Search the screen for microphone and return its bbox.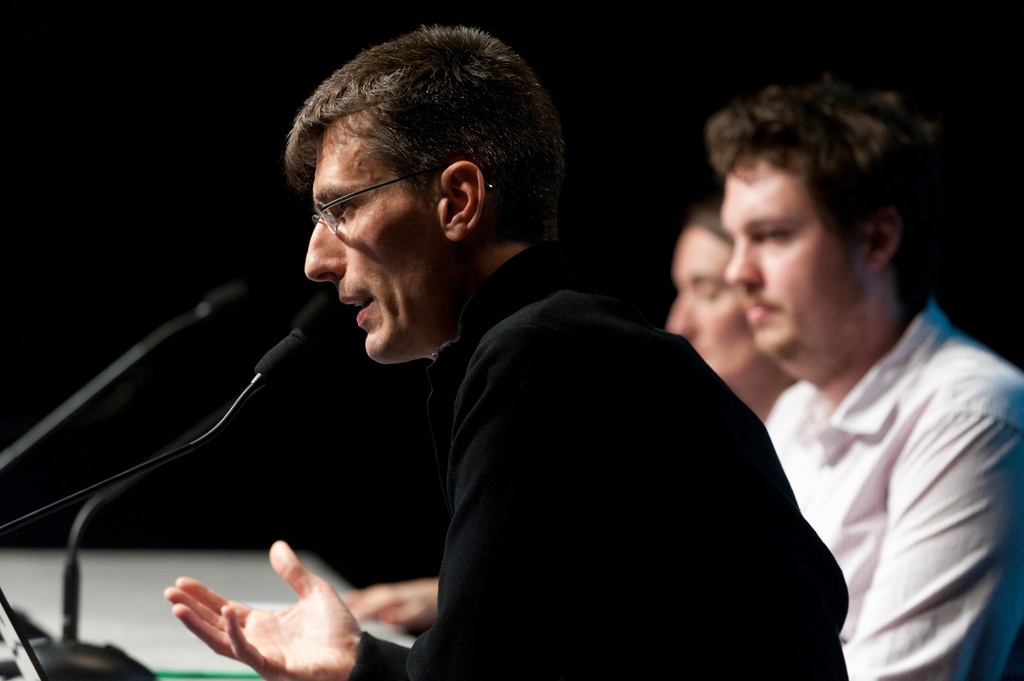
Found: x1=211 y1=281 x2=342 y2=421.
